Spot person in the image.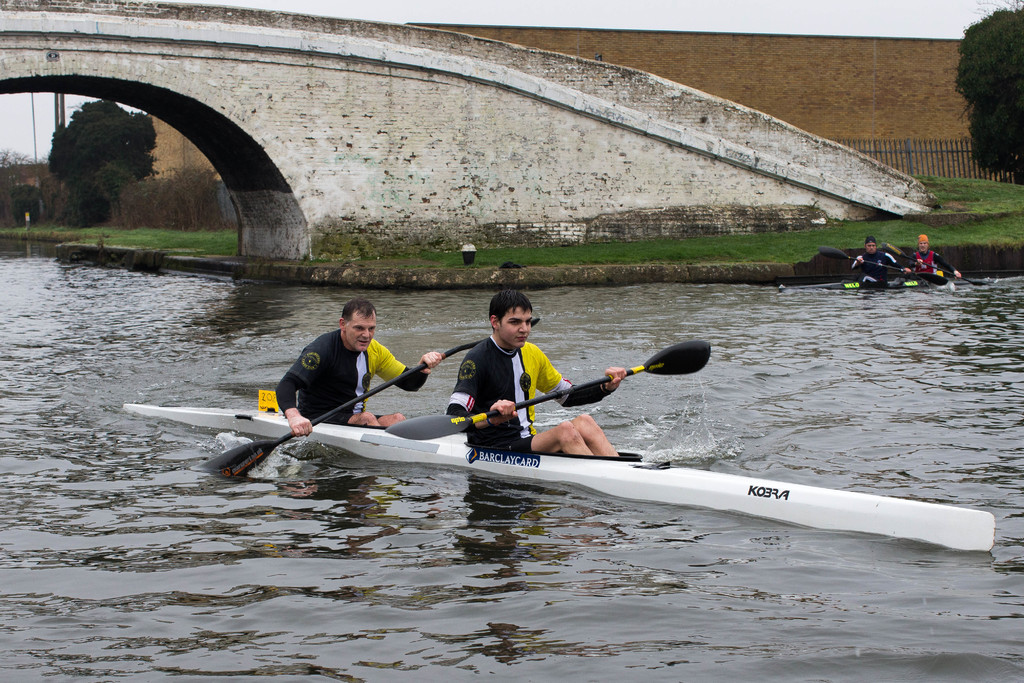
person found at <region>444, 293, 627, 461</region>.
